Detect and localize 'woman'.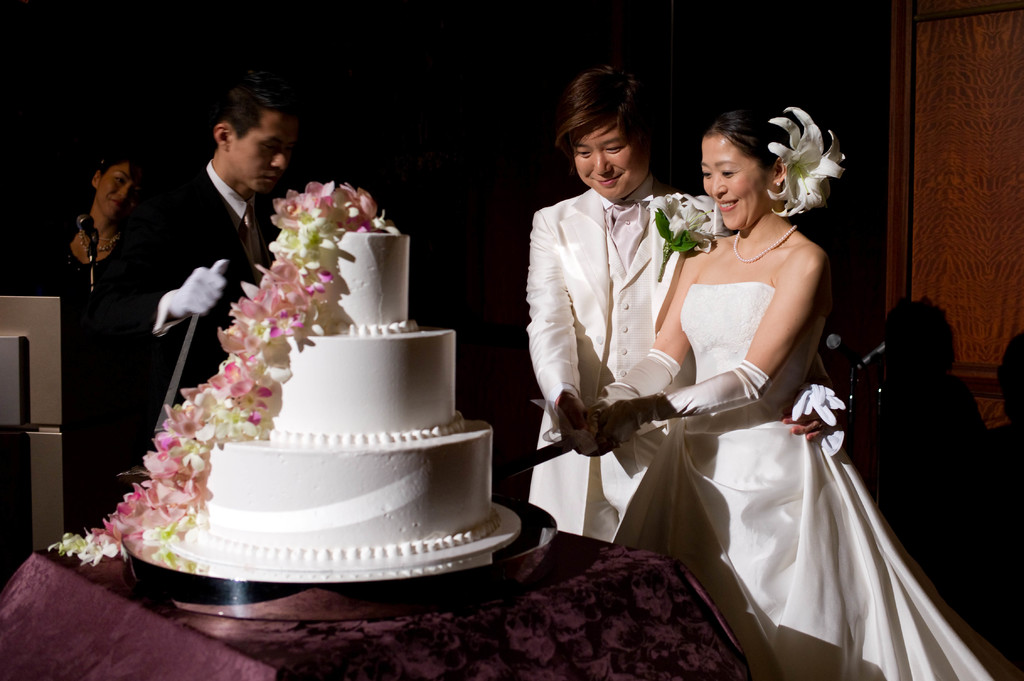
Localized at rect(630, 98, 929, 680).
